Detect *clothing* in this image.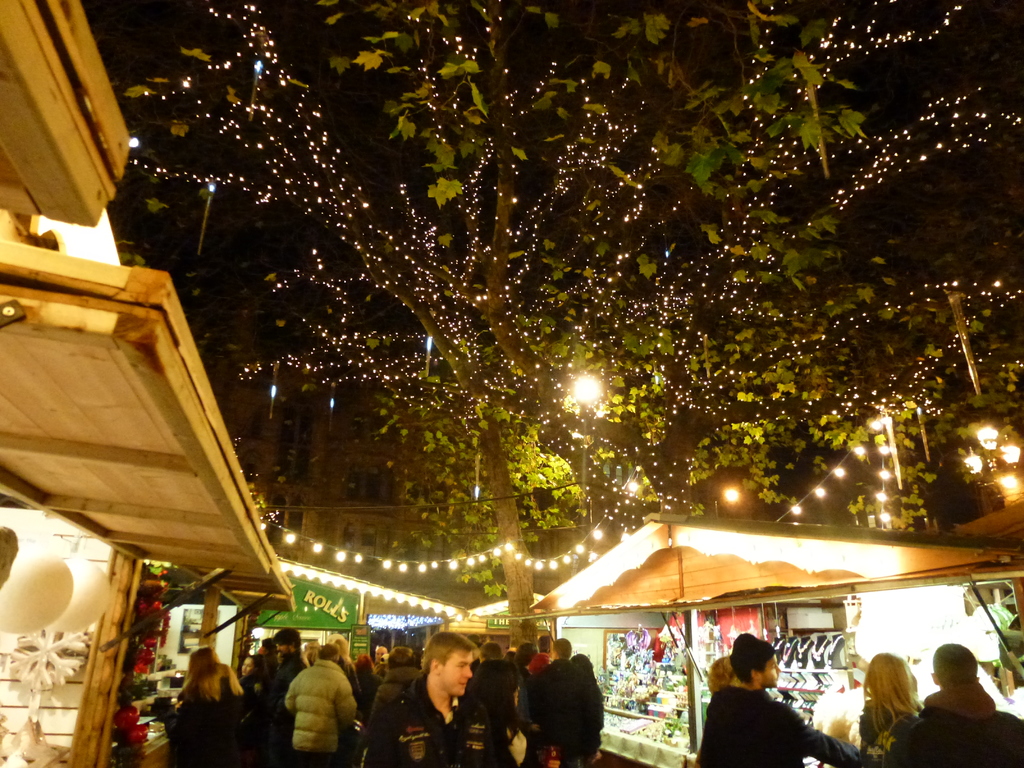
Detection: [884,682,1023,767].
